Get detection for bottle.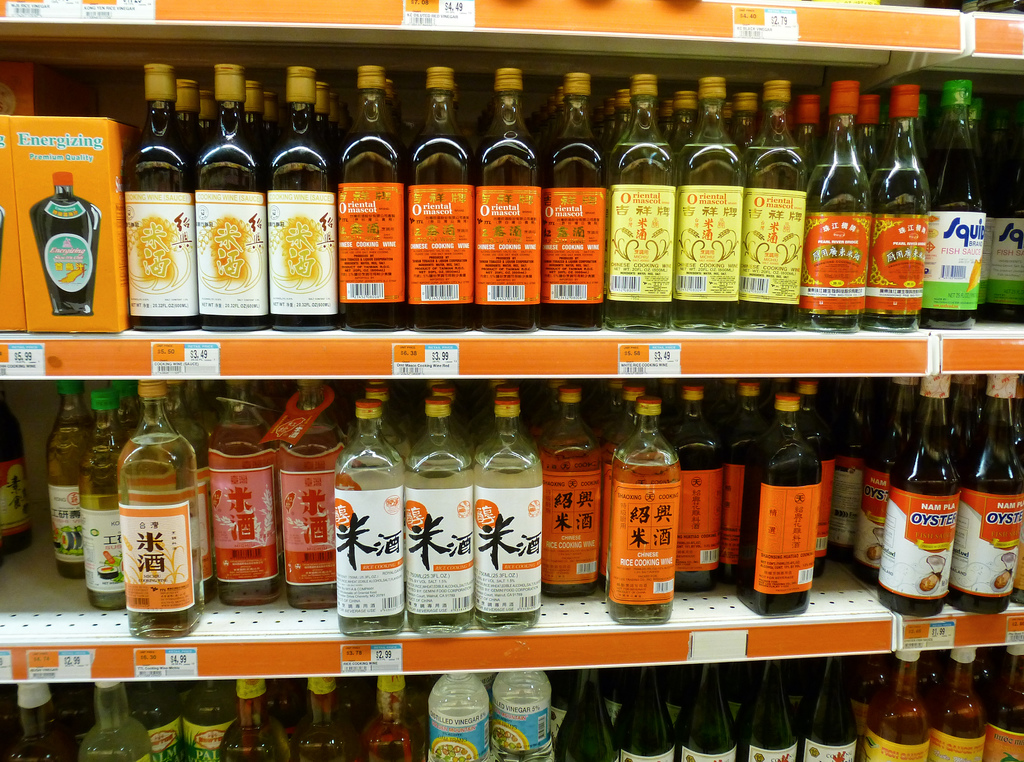
Detection: [1009, 379, 1023, 610].
